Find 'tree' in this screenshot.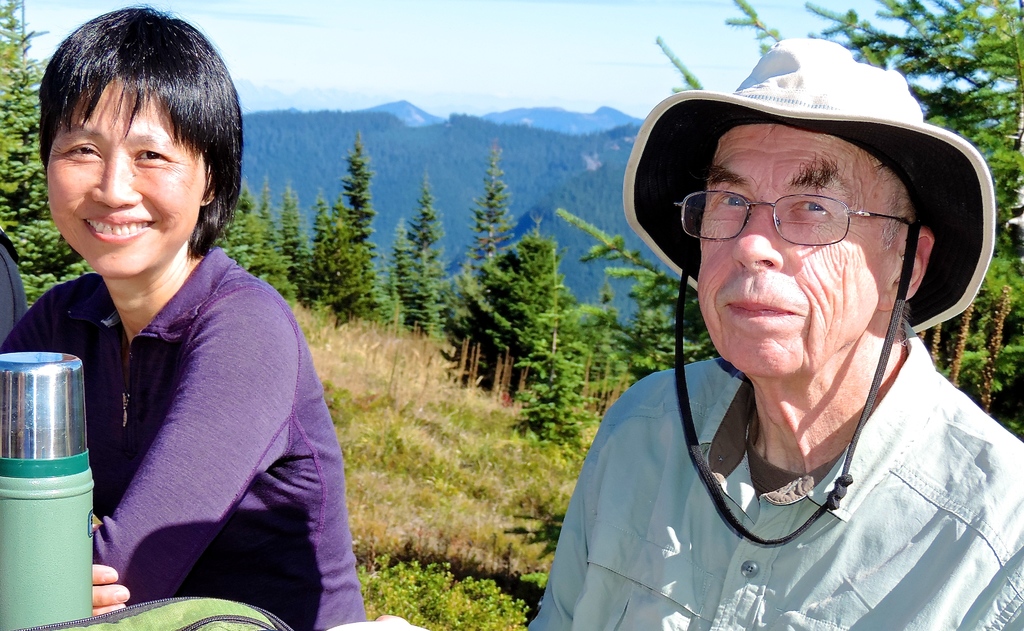
The bounding box for 'tree' is <region>0, 0, 92, 320</region>.
